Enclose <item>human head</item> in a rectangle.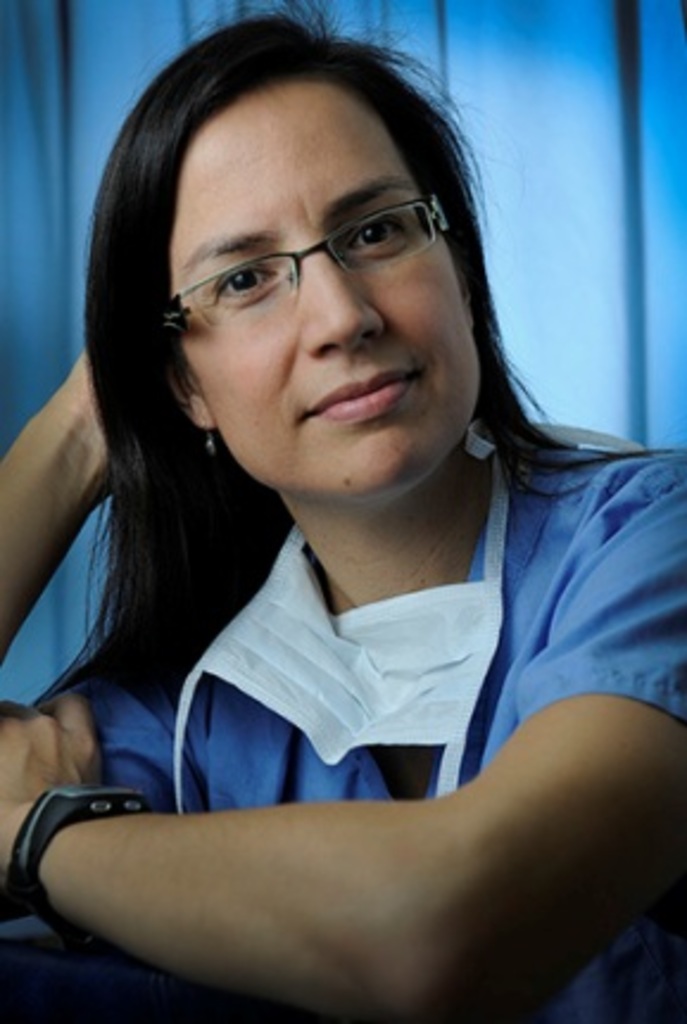
box(119, 19, 471, 487).
